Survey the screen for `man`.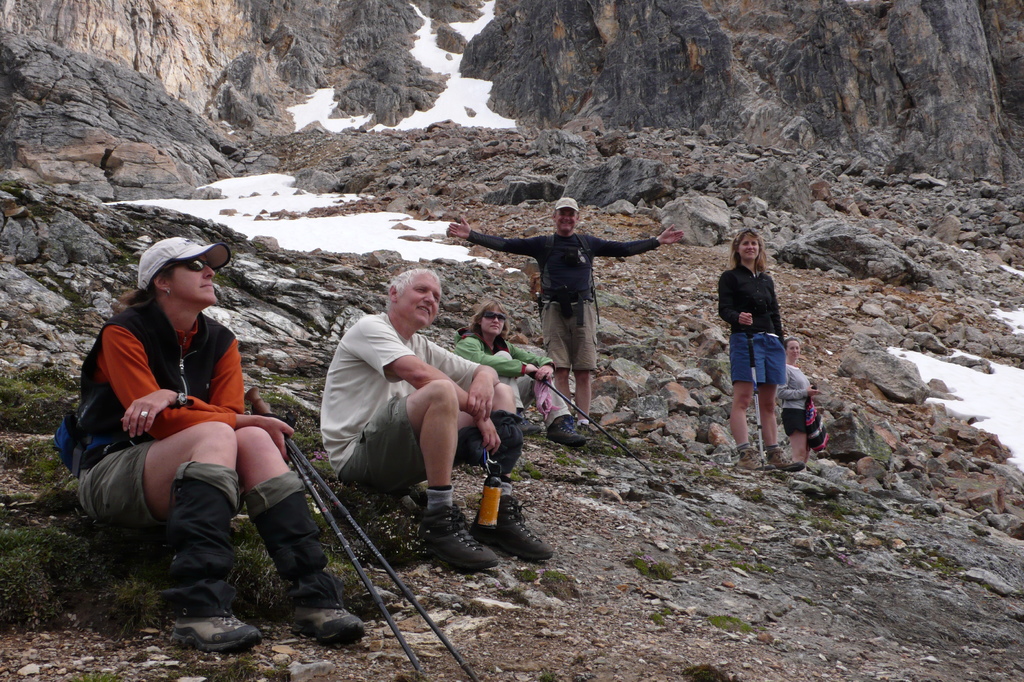
Survey found: {"left": 447, "top": 195, "right": 686, "bottom": 436}.
